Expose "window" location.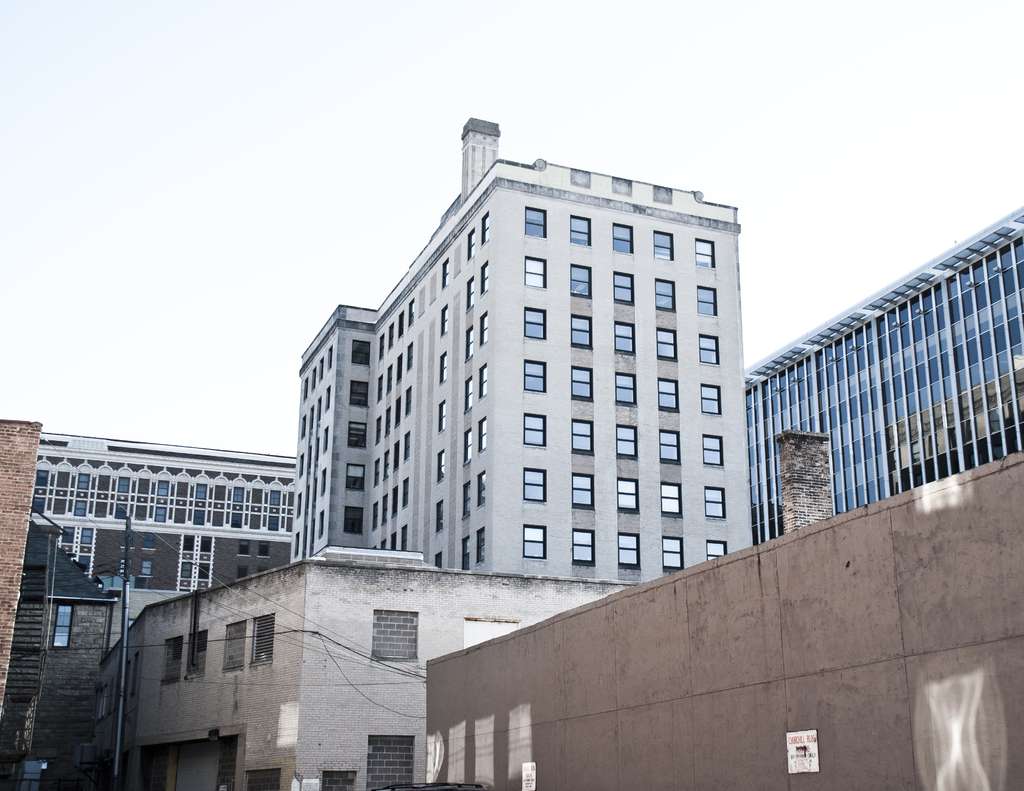
Exposed at detection(706, 542, 730, 562).
